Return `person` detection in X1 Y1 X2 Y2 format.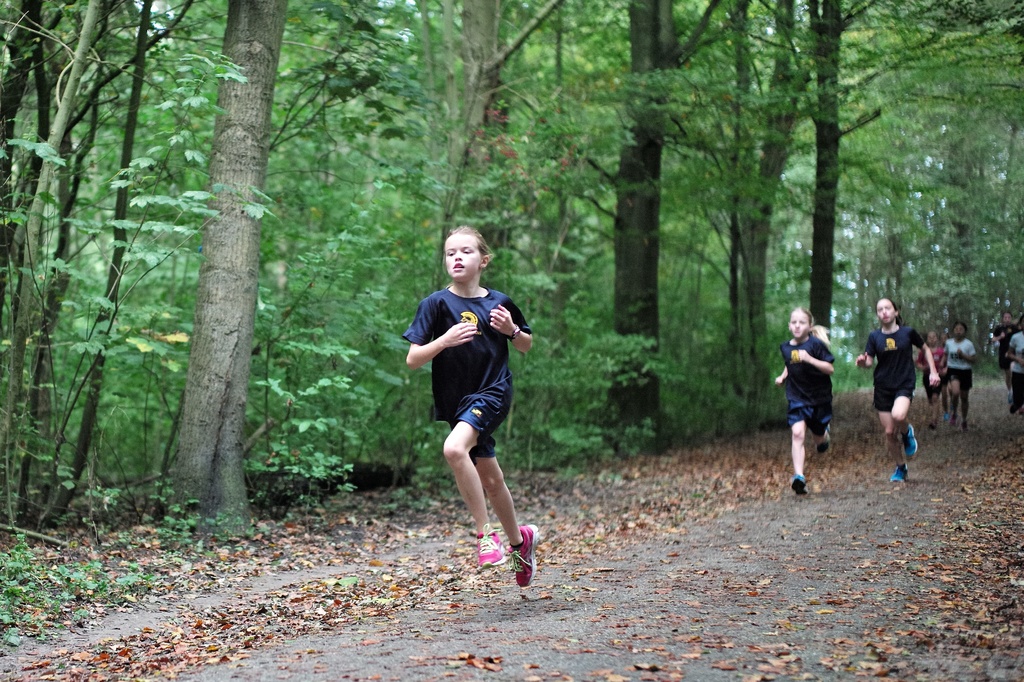
781 306 851 511.
